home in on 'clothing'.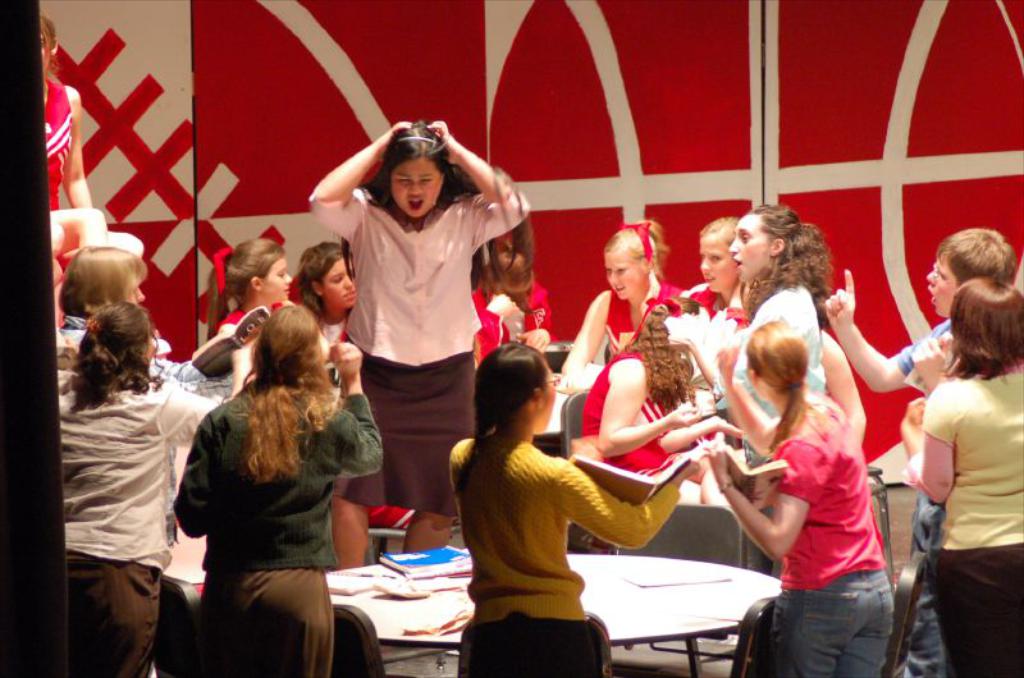
Homed in at (723, 288, 818, 567).
